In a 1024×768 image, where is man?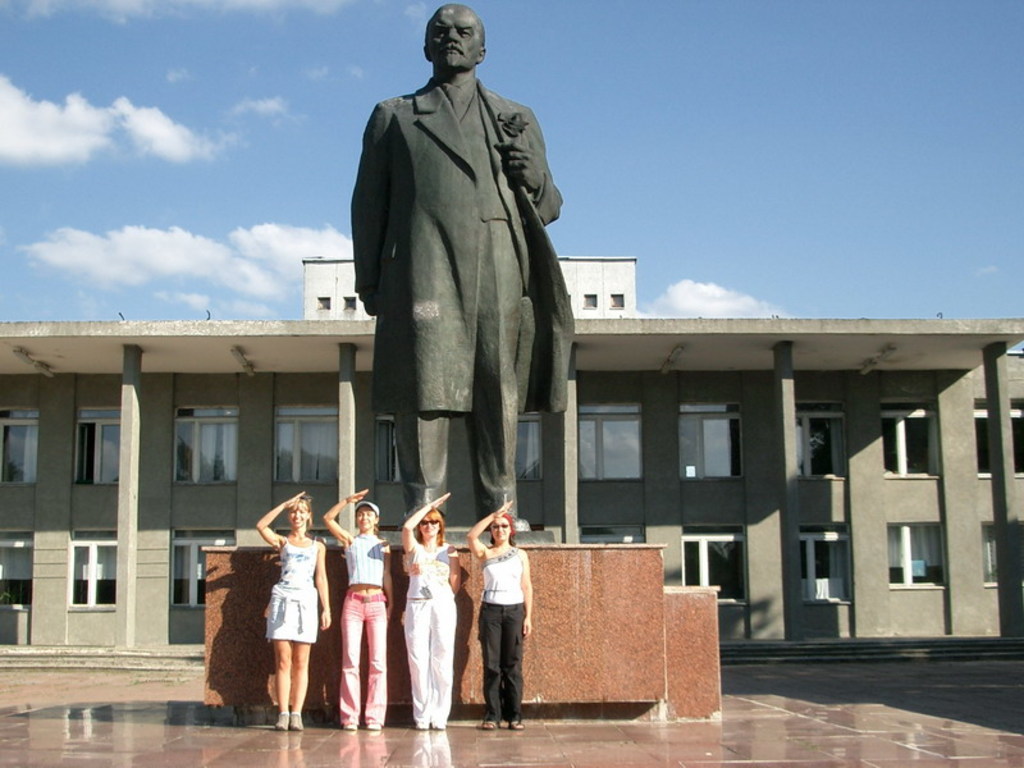
<box>352,4,572,526</box>.
